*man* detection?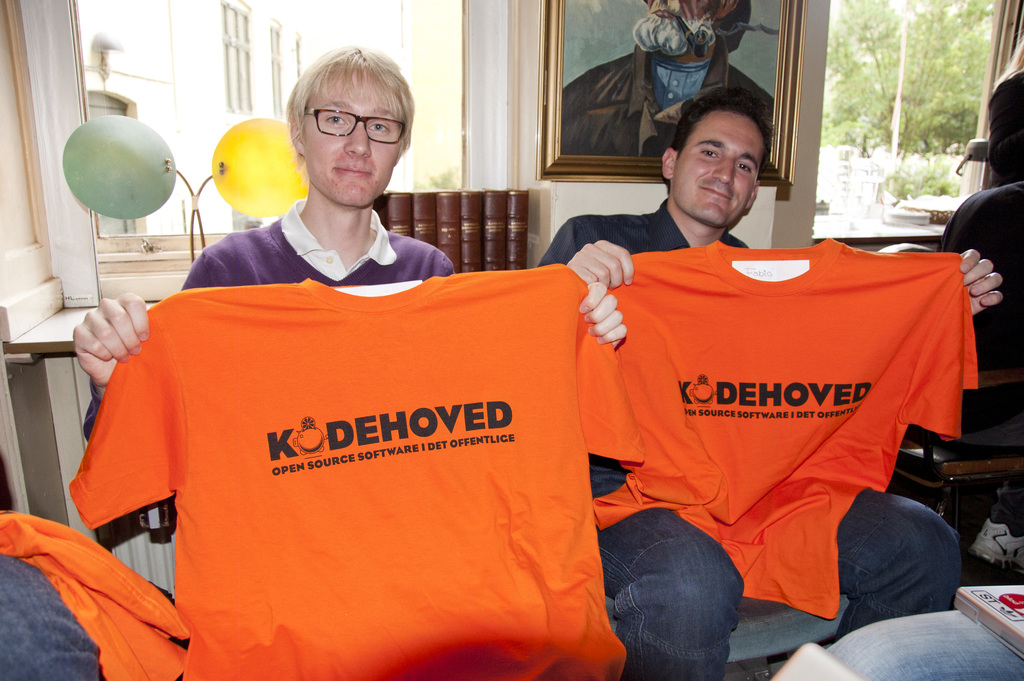
Rect(538, 88, 1000, 678)
